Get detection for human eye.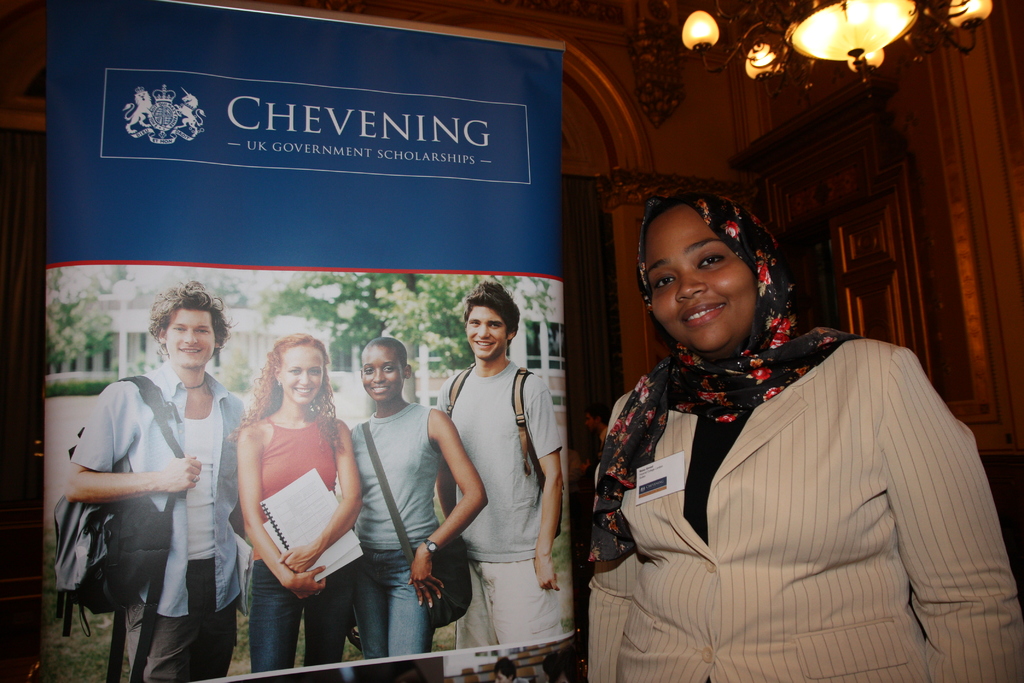
Detection: bbox=[385, 363, 396, 374].
